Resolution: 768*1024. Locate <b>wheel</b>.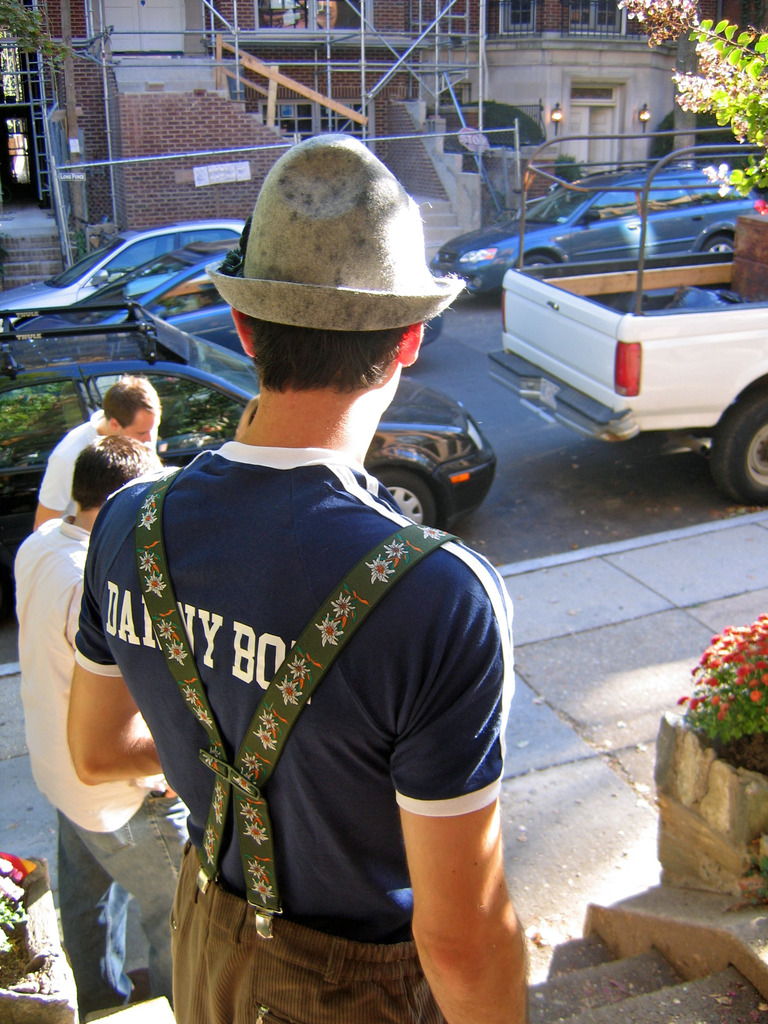
(x1=697, y1=232, x2=735, y2=259).
